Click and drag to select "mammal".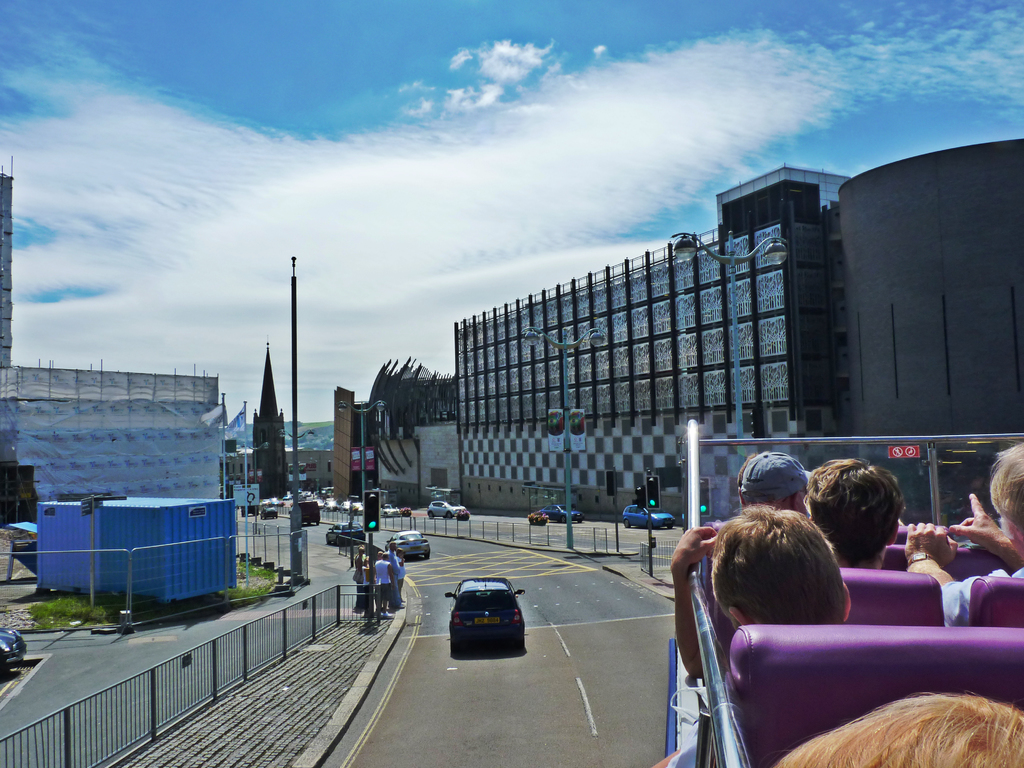
Selection: <region>670, 503, 849, 678</region>.
